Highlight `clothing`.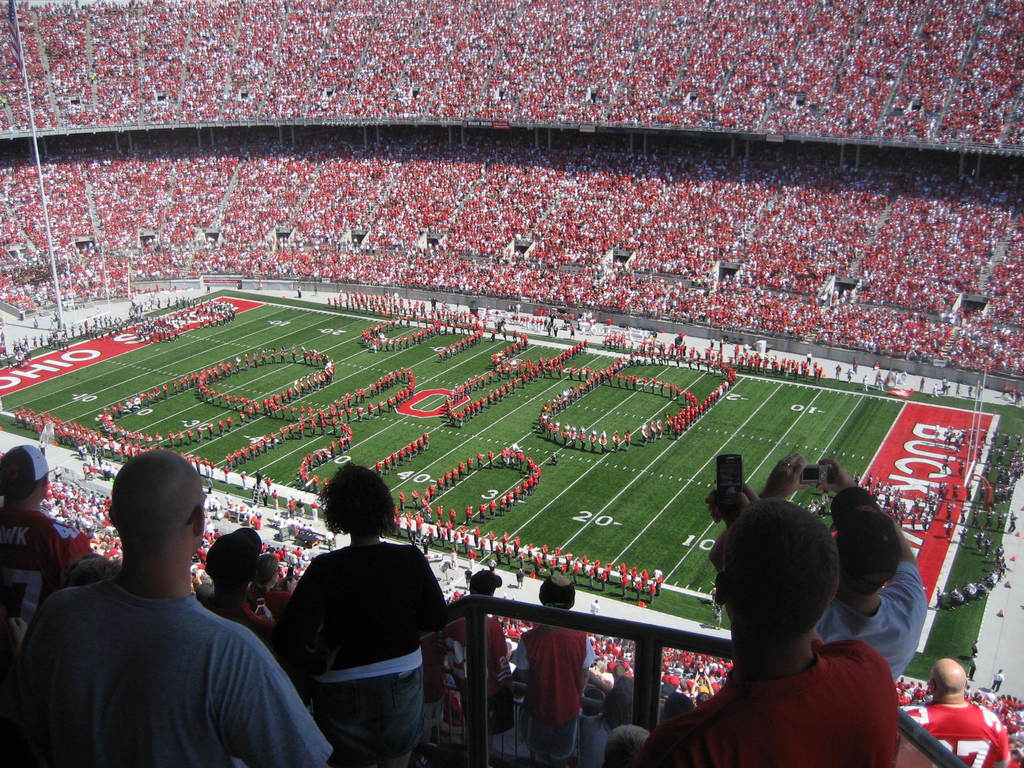
Highlighted region: x1=508 y1=627 x2=598 y2=764.
